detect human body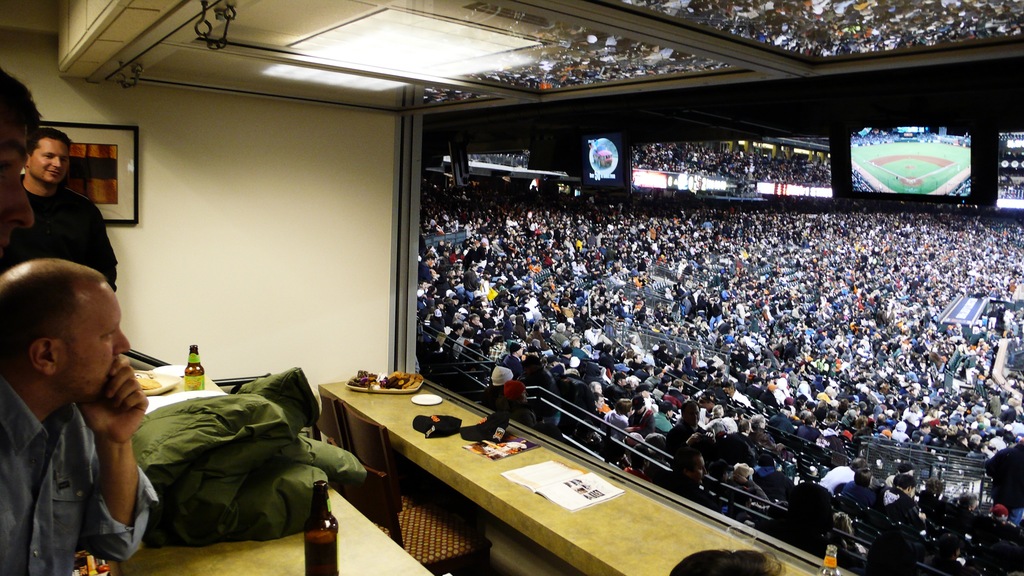
pyautogui.locateOnScreen(682, 214, 691, 218)
